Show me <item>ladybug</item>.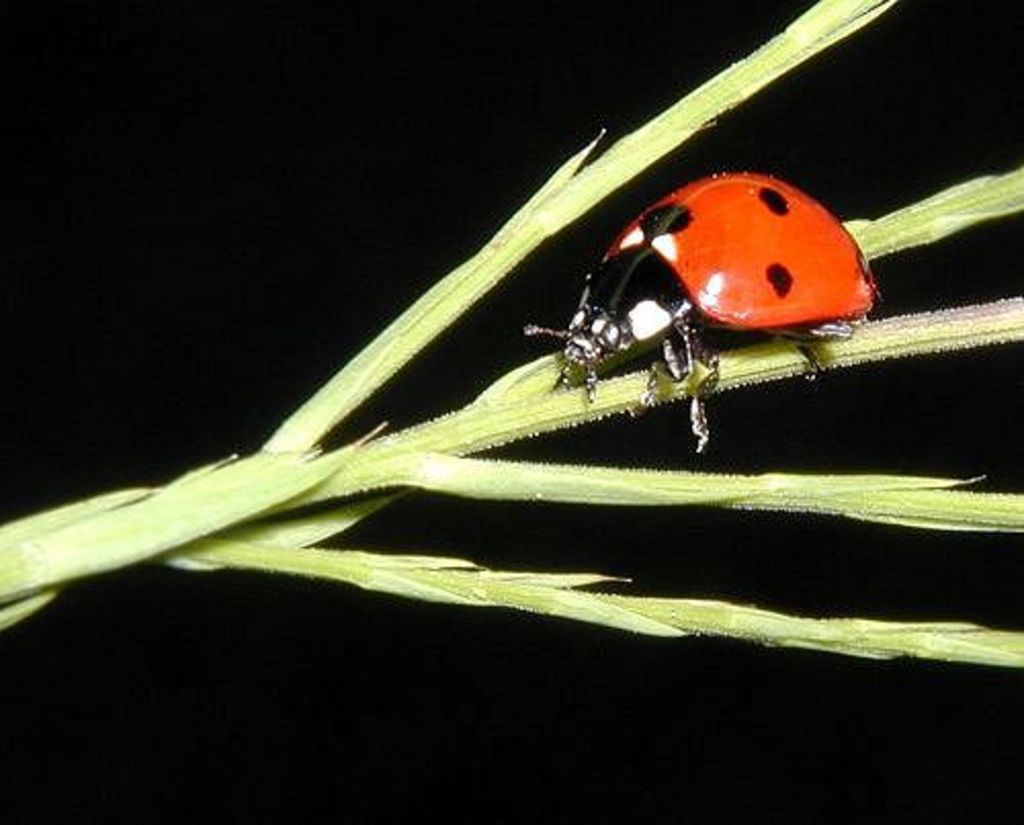
<item>ladybug</item> is here: [524, 170, 879, 452].
